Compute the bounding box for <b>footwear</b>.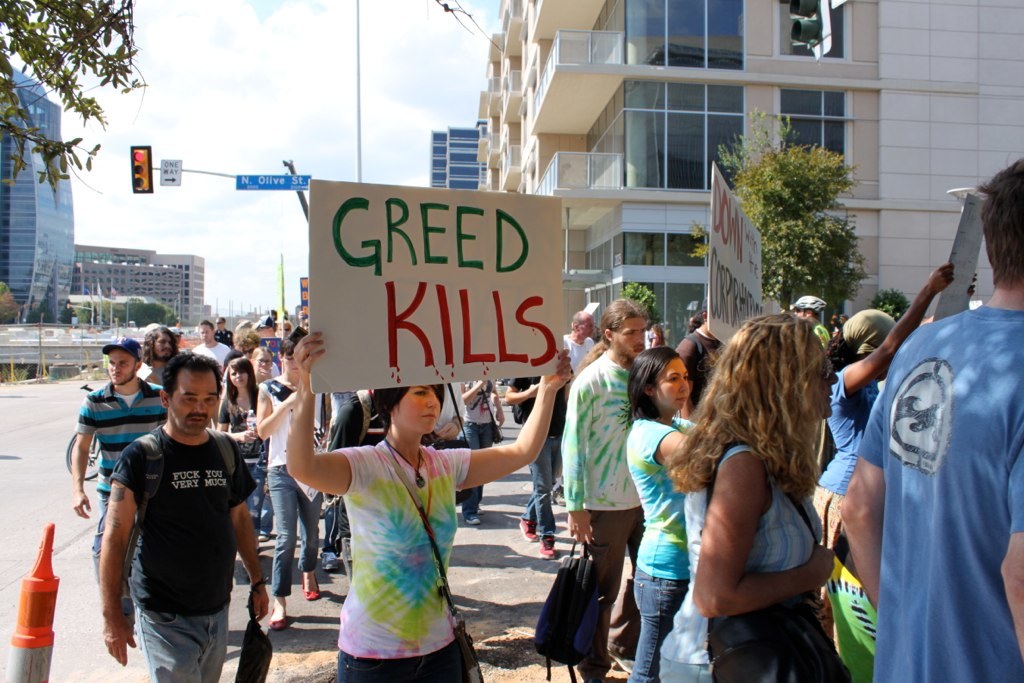
[319,548,338,572].
